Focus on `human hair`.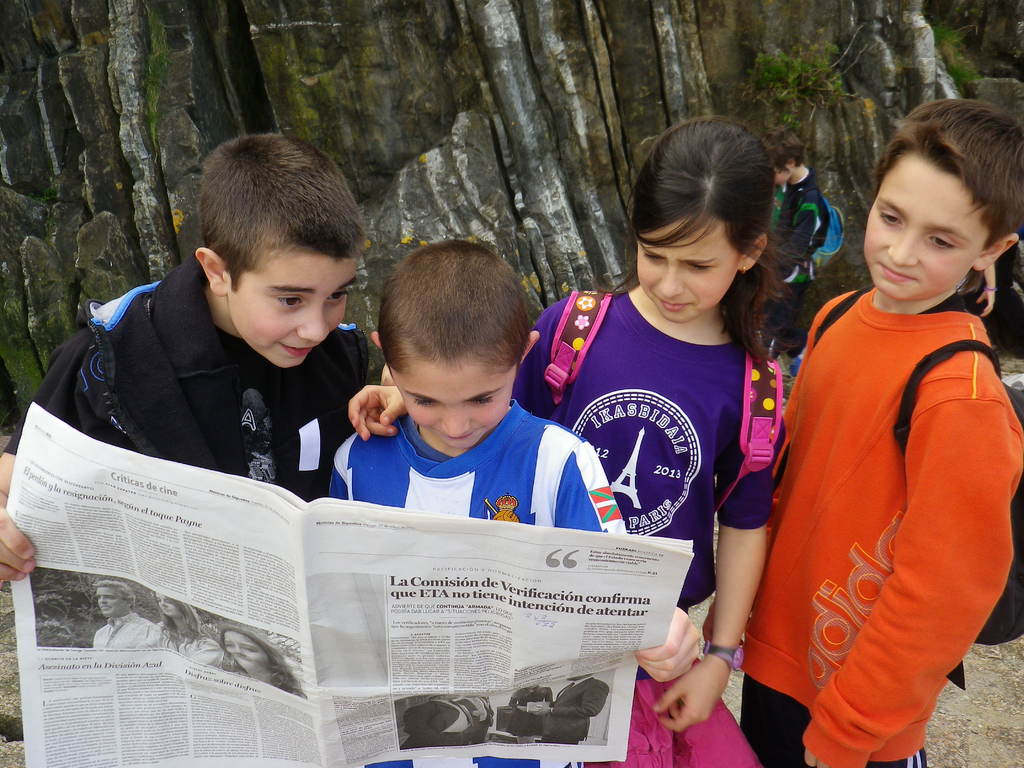
Focused at 196 128 371 292.
